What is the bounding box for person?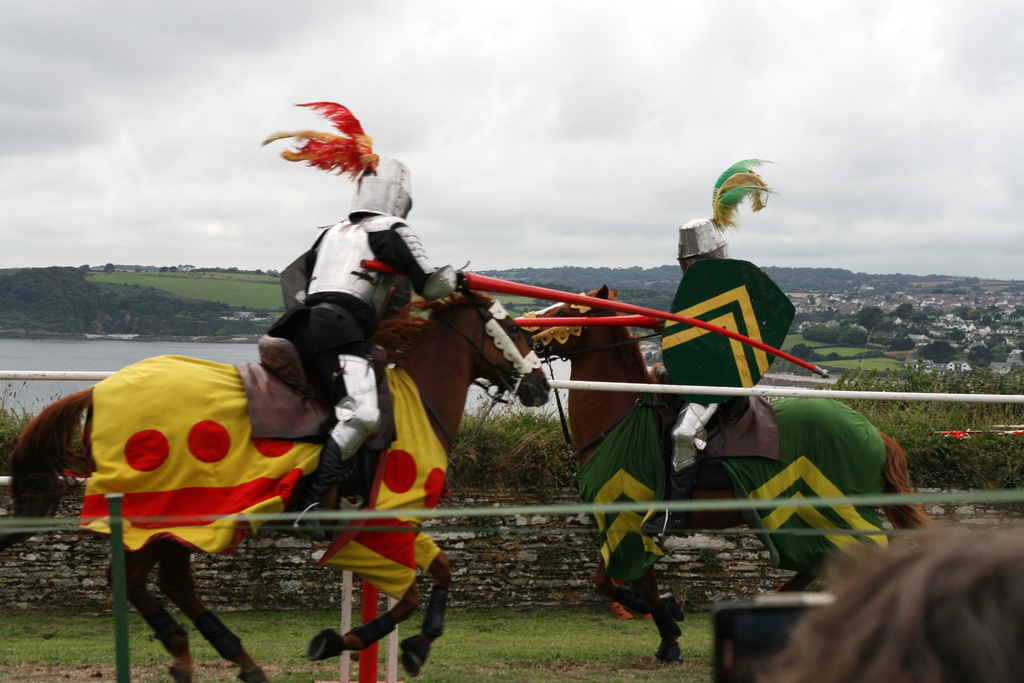
(x1=627, y1=147, x2=823, y2=573).
